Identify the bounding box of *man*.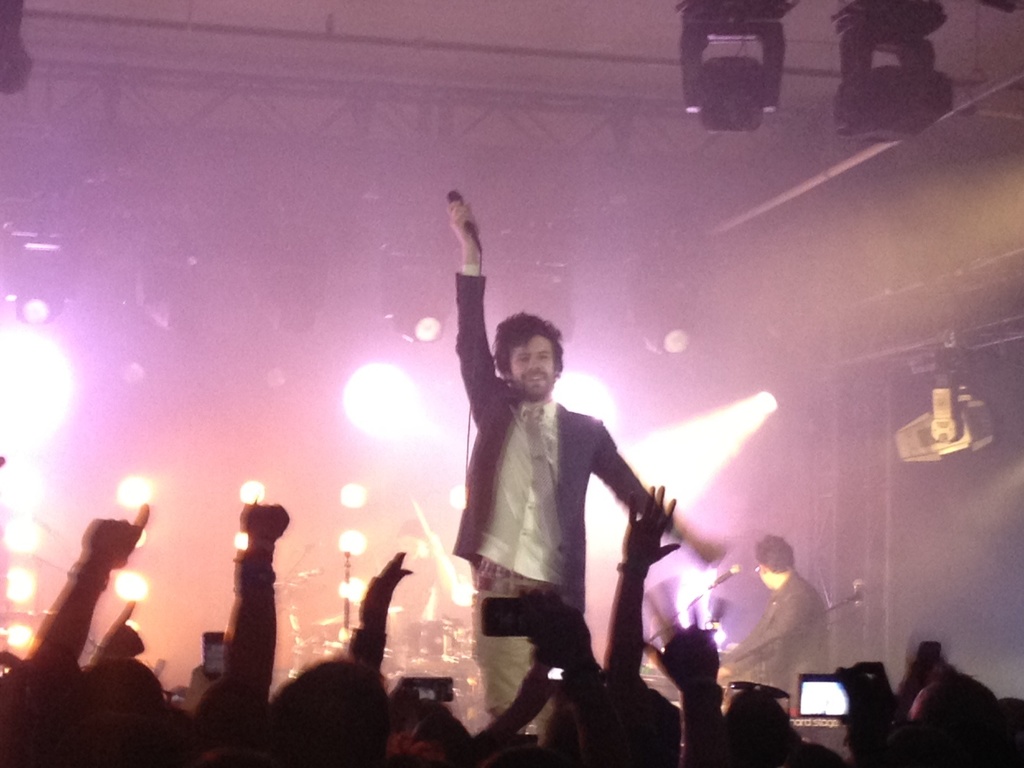
440 188 724 730.
